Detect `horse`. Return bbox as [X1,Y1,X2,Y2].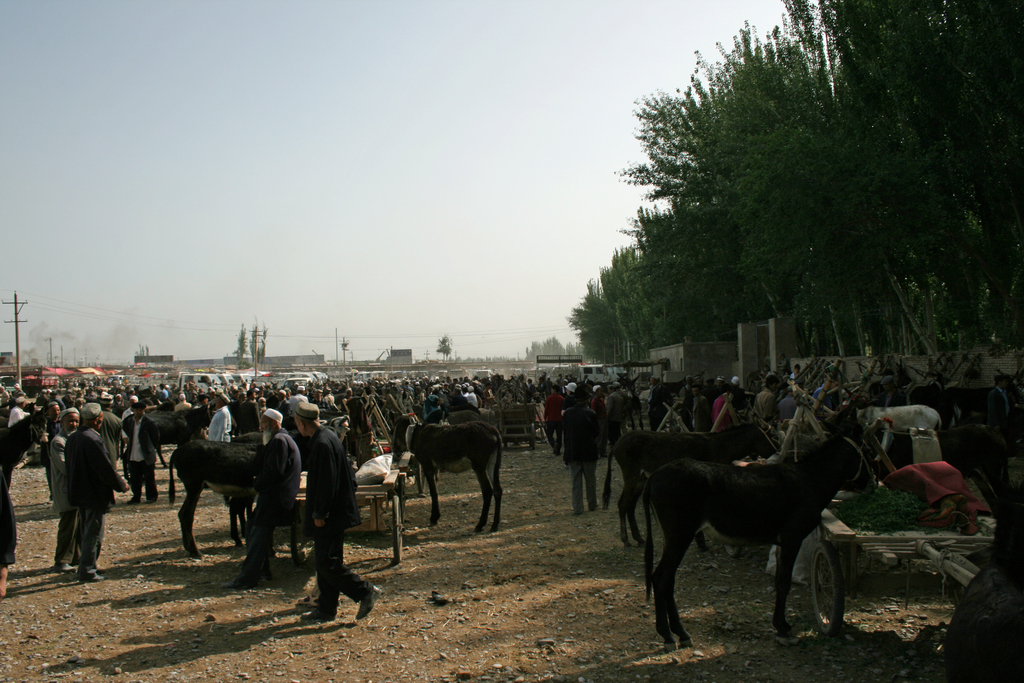
[641,411,874,651].
